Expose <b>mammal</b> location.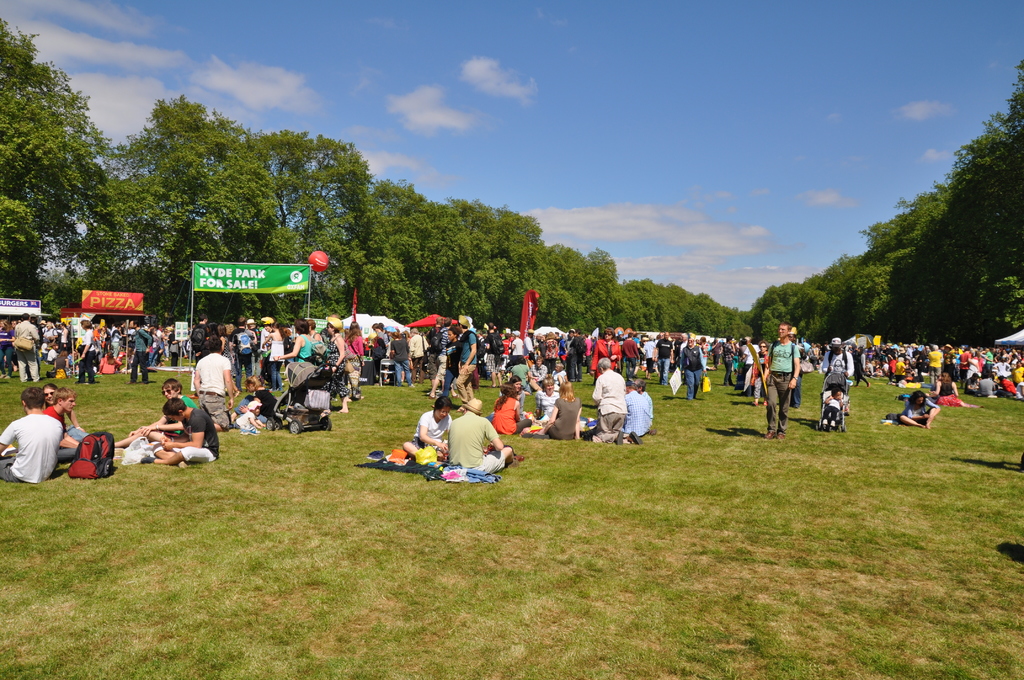
Exposed at locate(824, 385, 845, 430).
